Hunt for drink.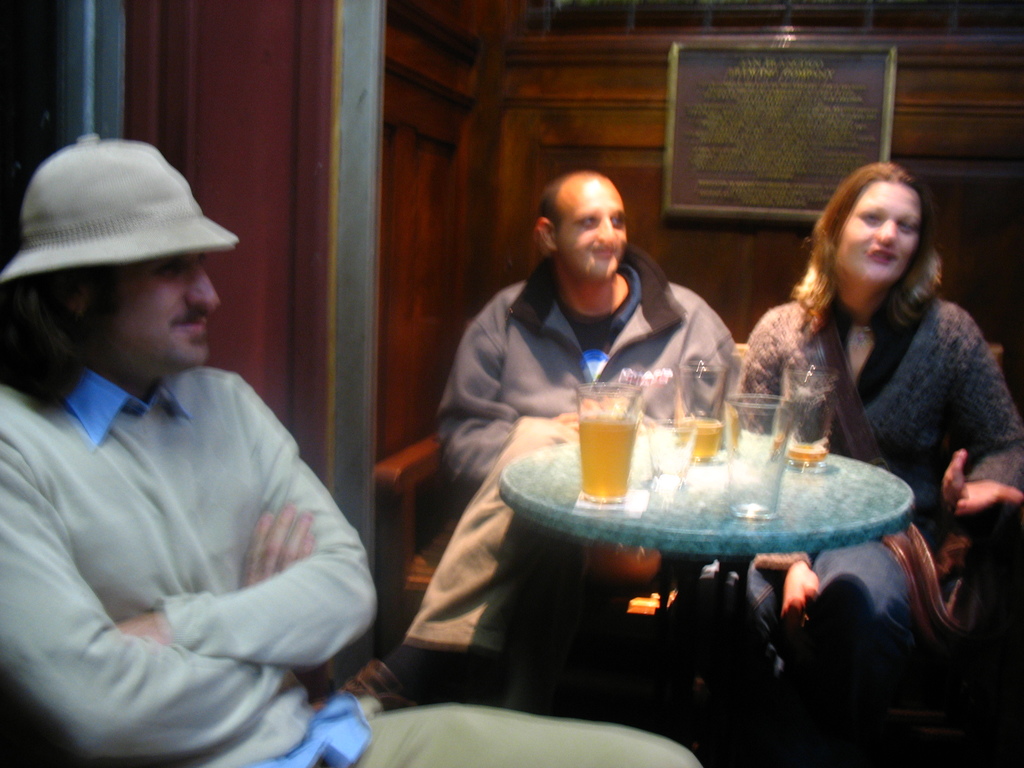
Hunted down at crop(672, 419, 722, 458).
